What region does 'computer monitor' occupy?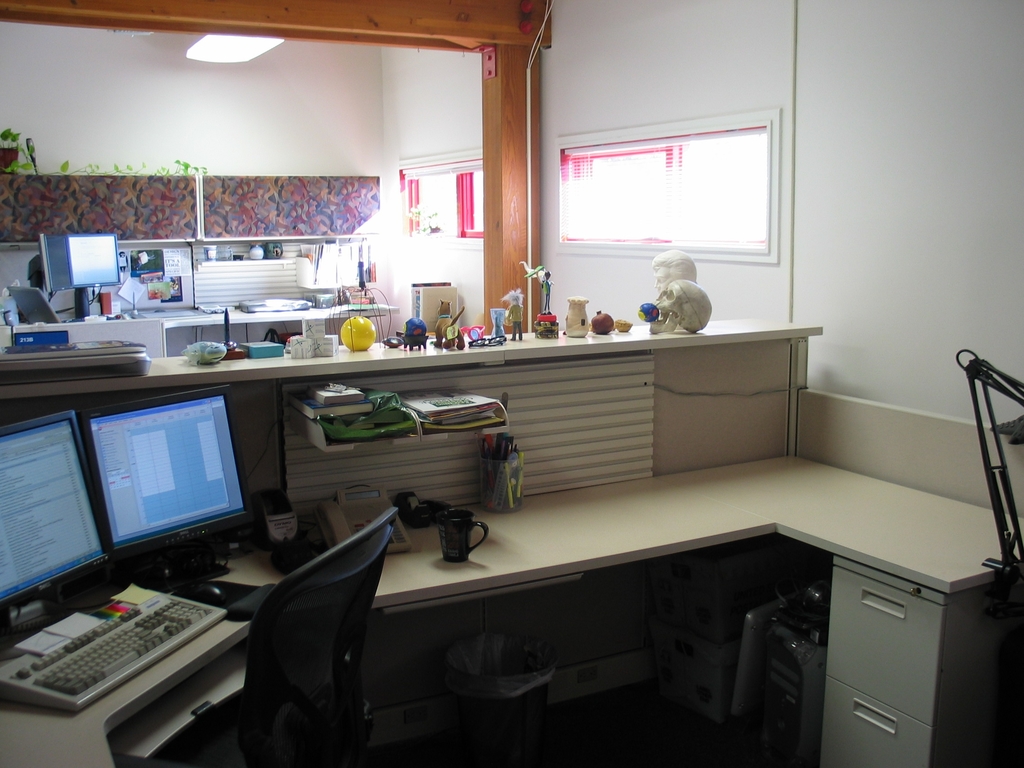
(67,230,120,319).
